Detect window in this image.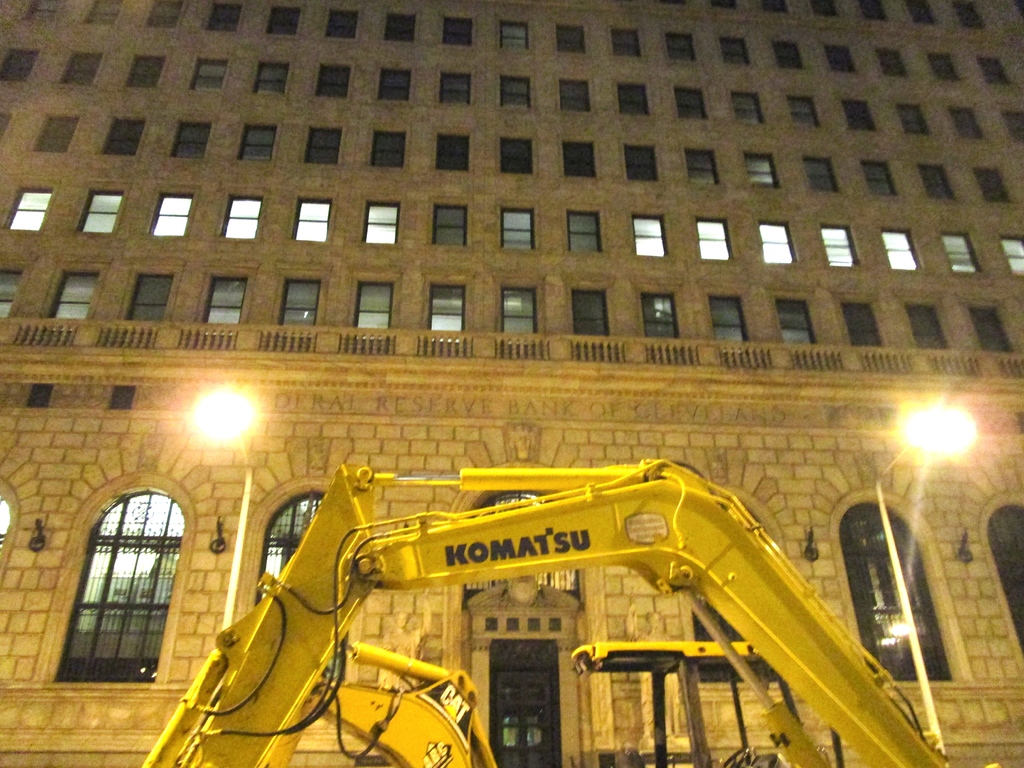
Detection: detection(681, 145, 721, 188).
